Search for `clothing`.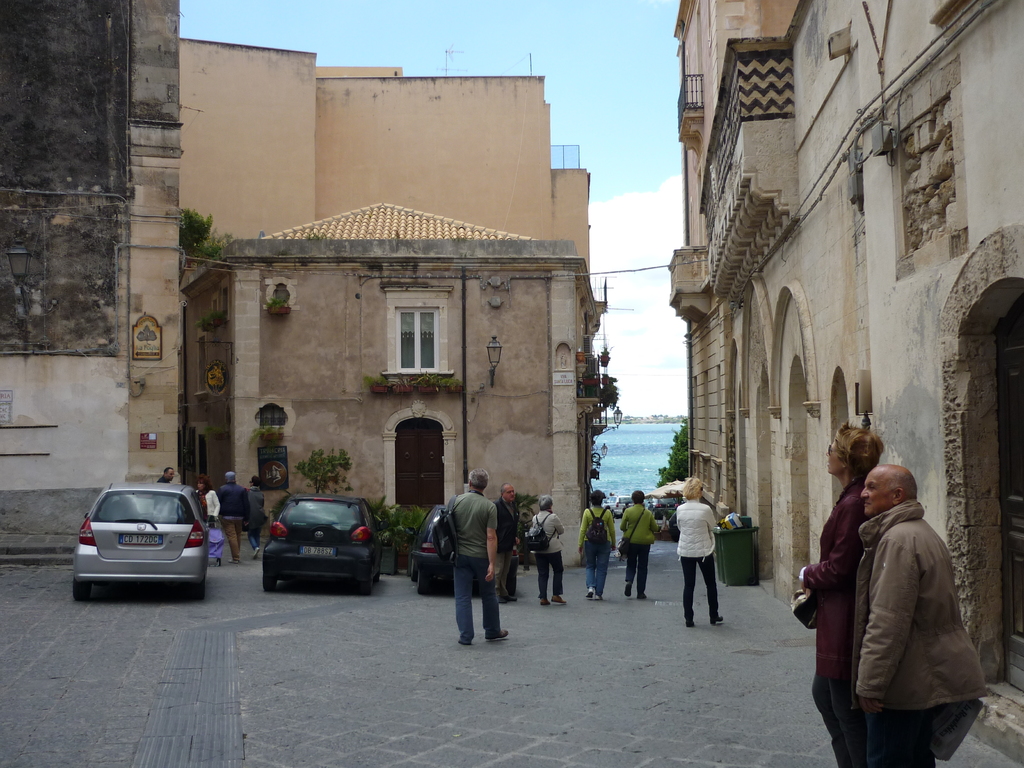
Found at select_region(612, 497, 660, 595).
